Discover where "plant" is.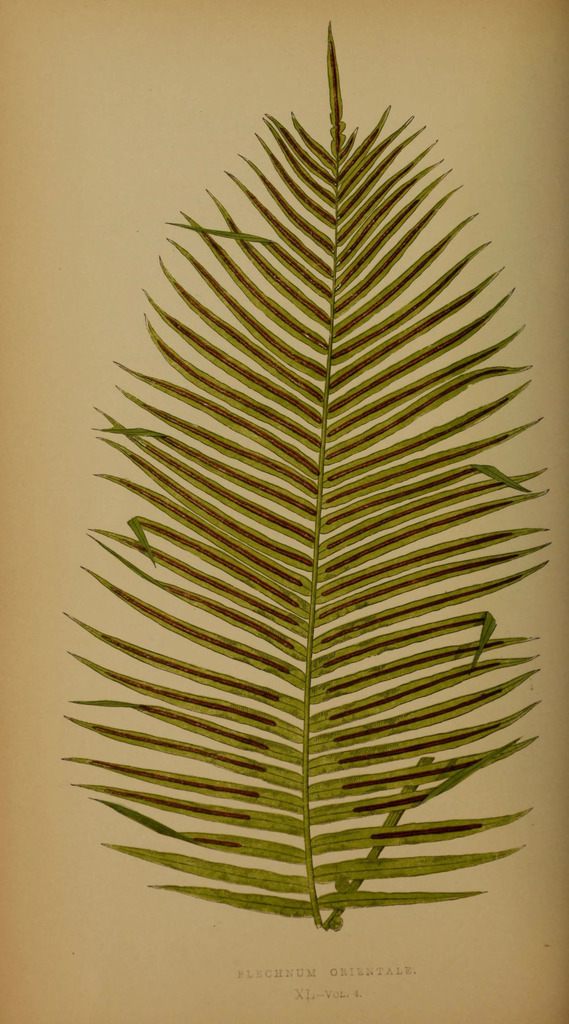
Discovered at rect(48, 36, 565, 934).
